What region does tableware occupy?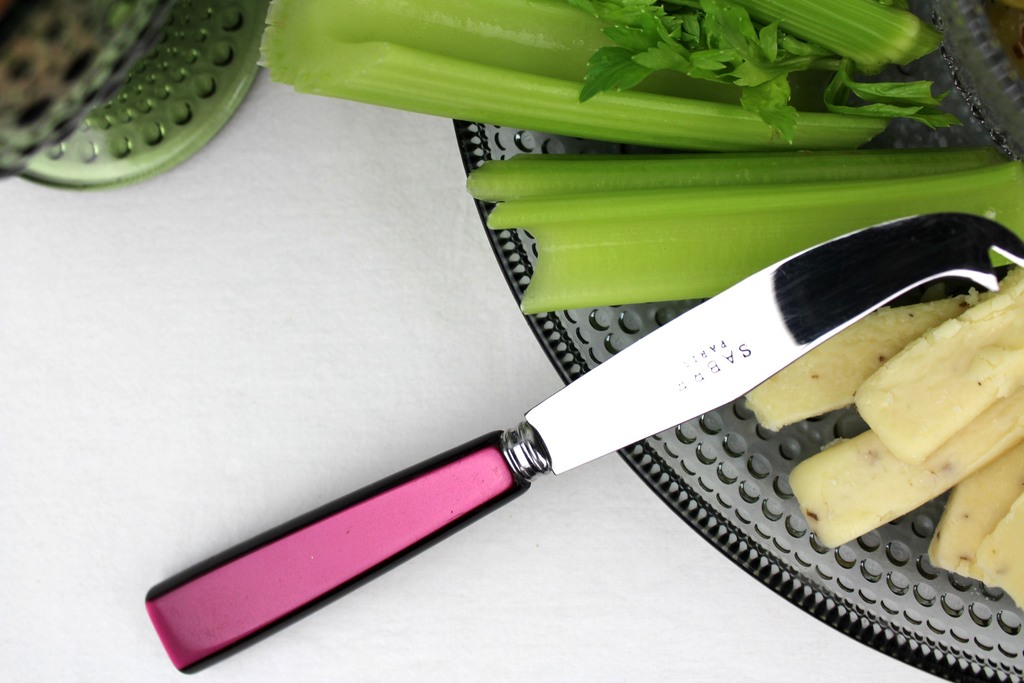
{"left": 138, "top": 220, "right": 1023, "bottom": 677}.
